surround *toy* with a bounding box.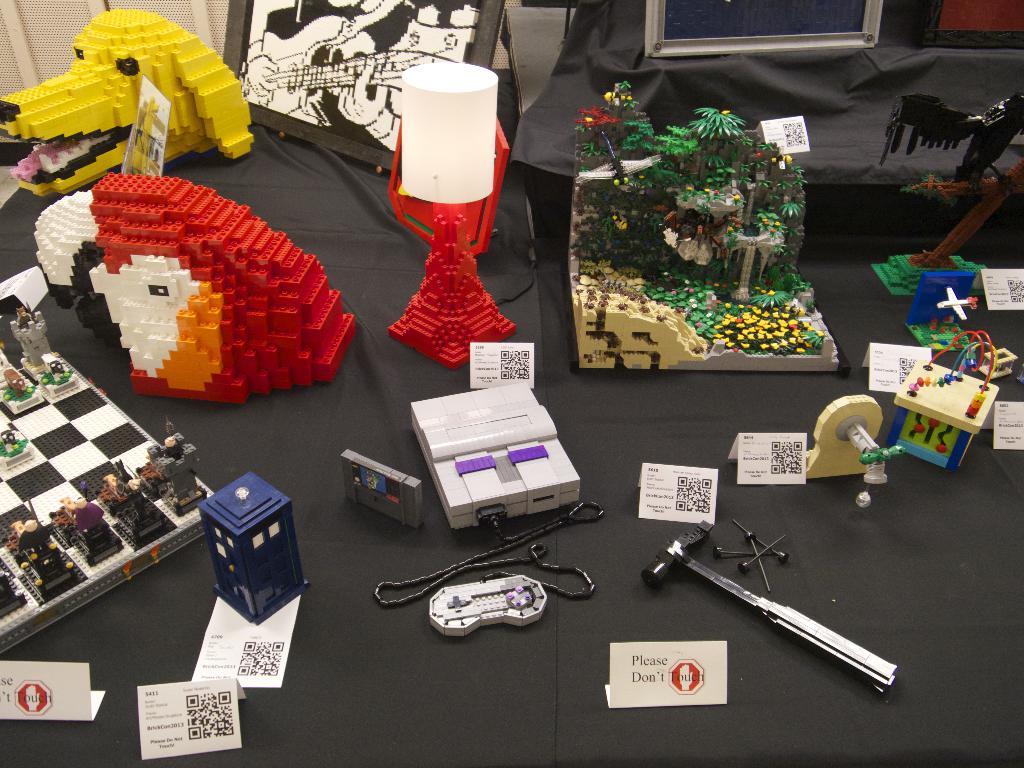
{"left": 4, "top": 298, "right": 55, "bottom": 380}.
